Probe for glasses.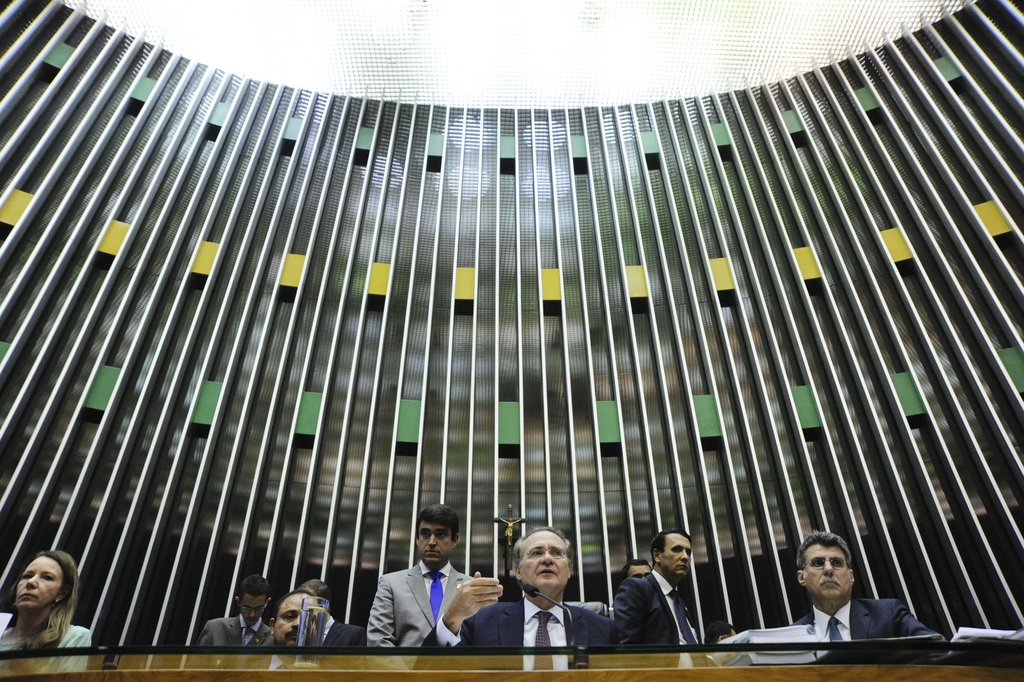
Probe result: bbox(802, 556, 852, 574).
